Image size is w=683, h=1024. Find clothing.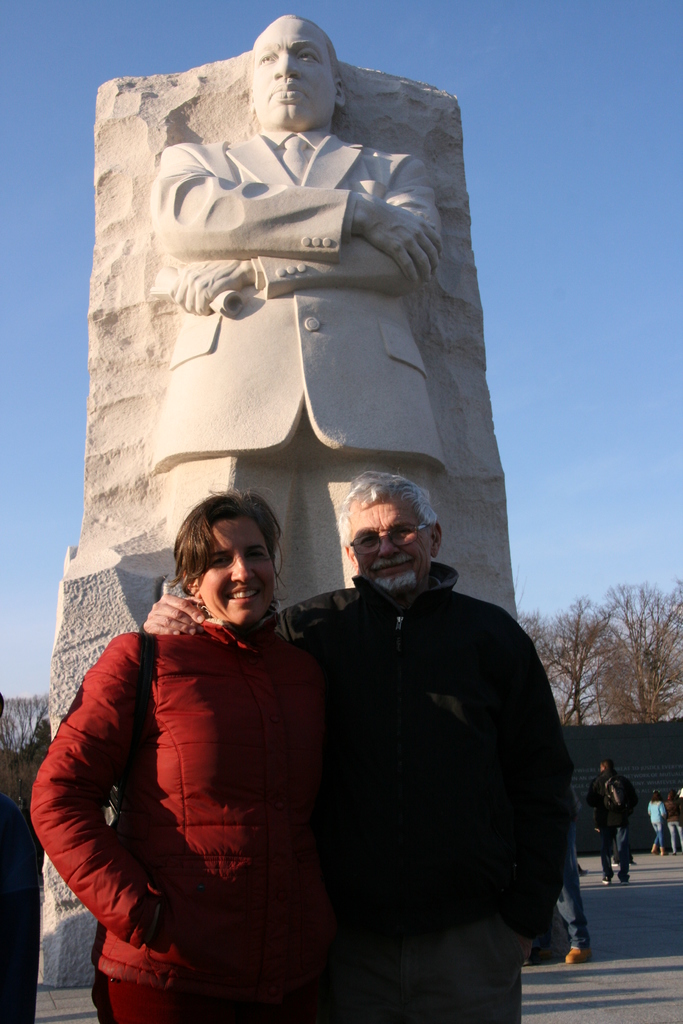
pyautogui.locateOnScreen(662, 801, 679, 844).
